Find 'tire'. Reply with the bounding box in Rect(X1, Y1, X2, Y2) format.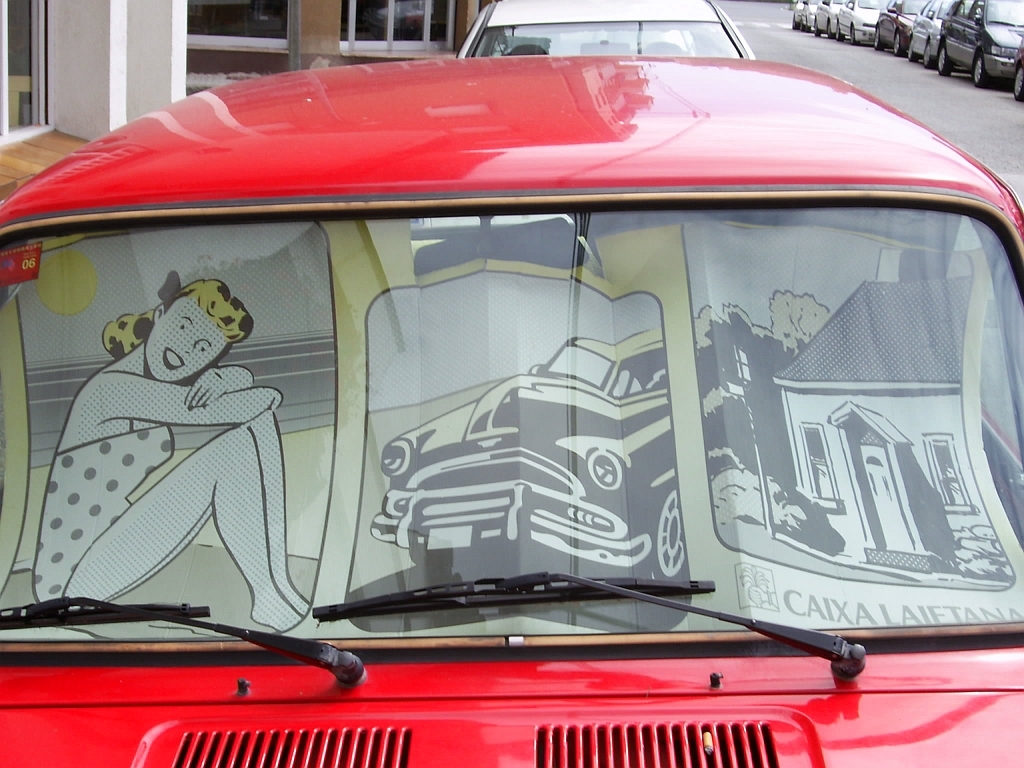
Rect(968, 53, 992, 85).
